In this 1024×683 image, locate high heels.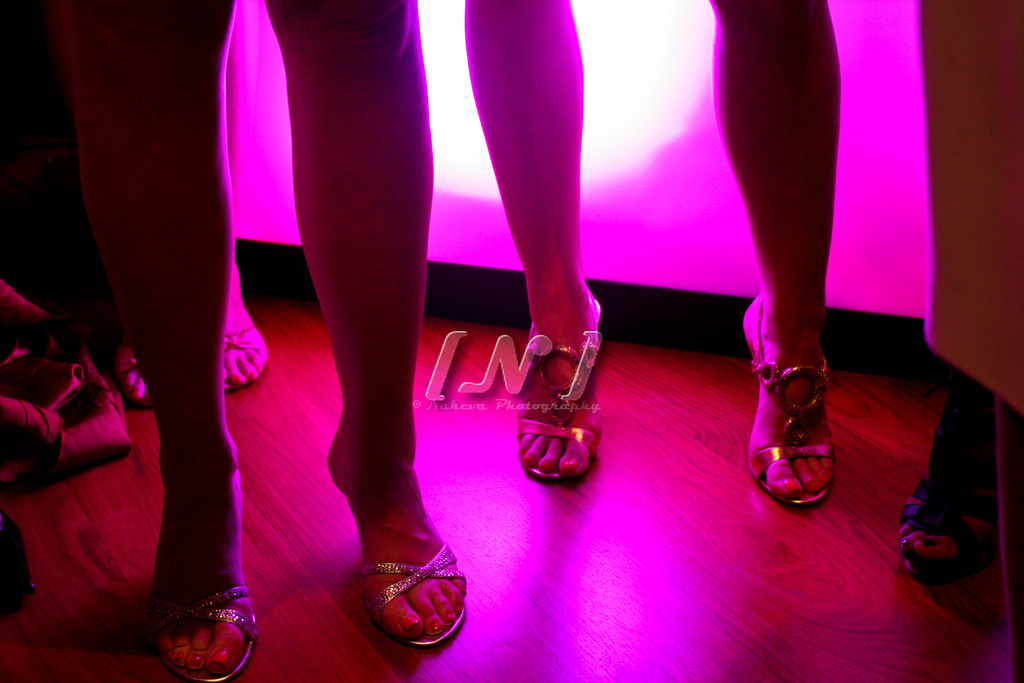
Bounding box: crop(325, 458, 469, 647).
